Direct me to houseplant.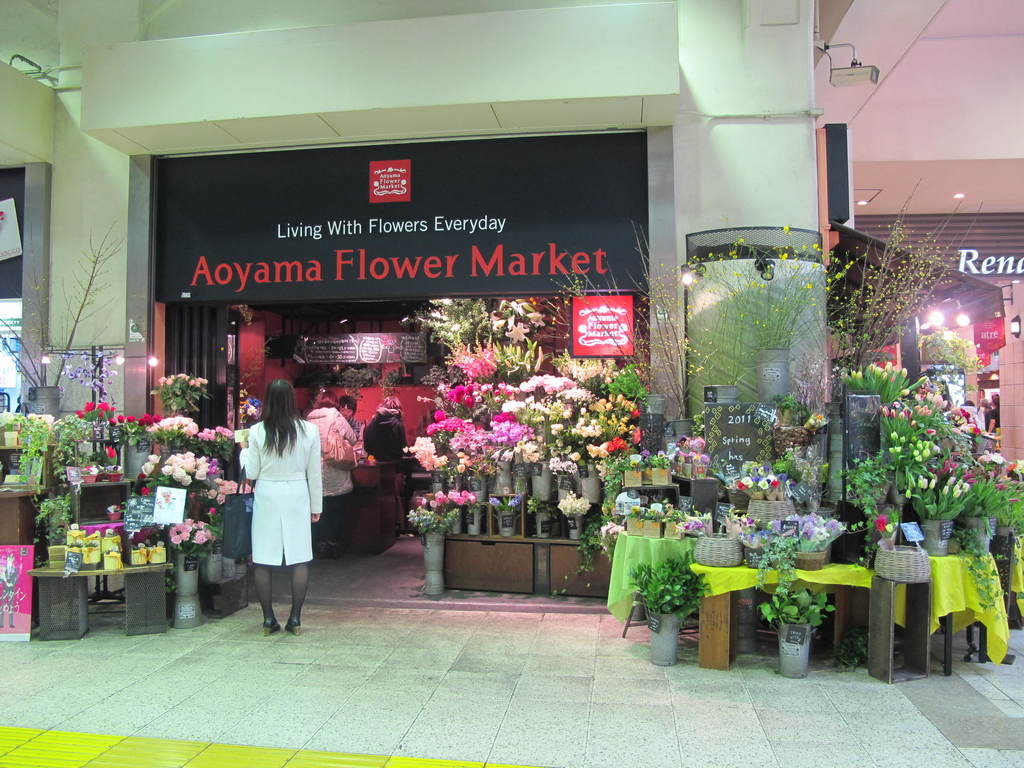
Direction: 479:388:503:429.
